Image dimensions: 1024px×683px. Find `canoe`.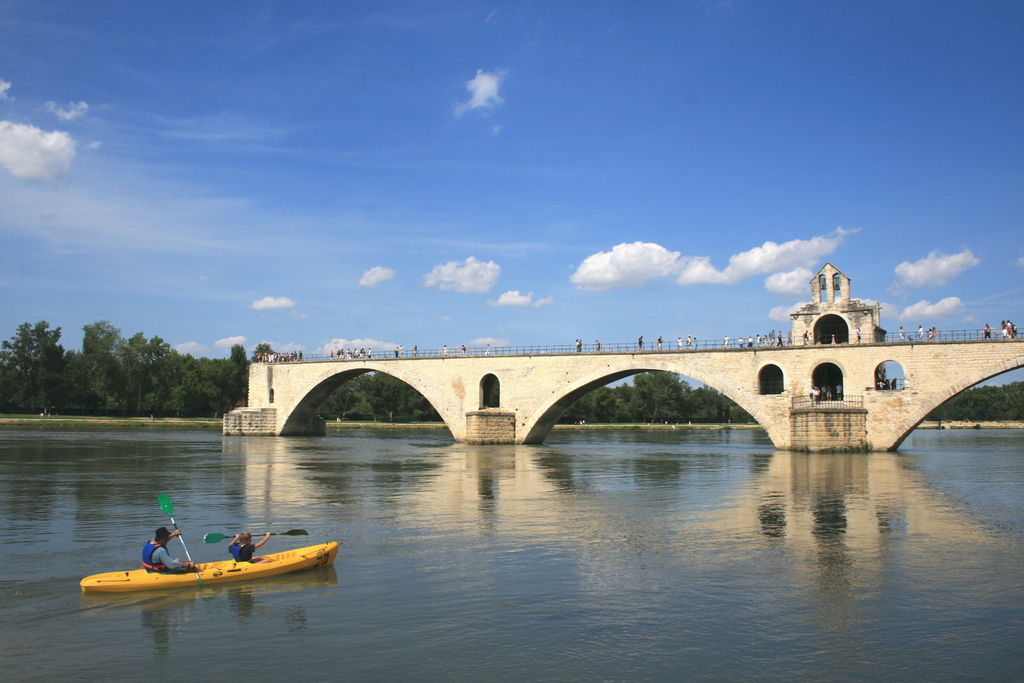
[103, 531, 314, 604].
